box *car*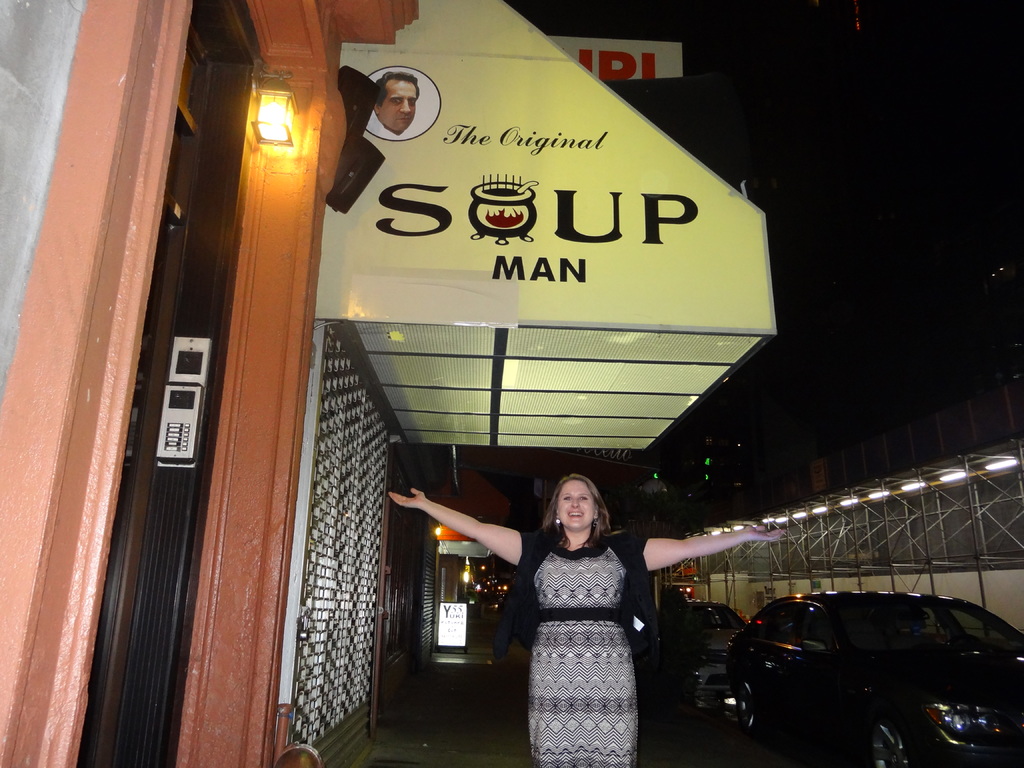
Rect(725, 593, 1023, 767)
